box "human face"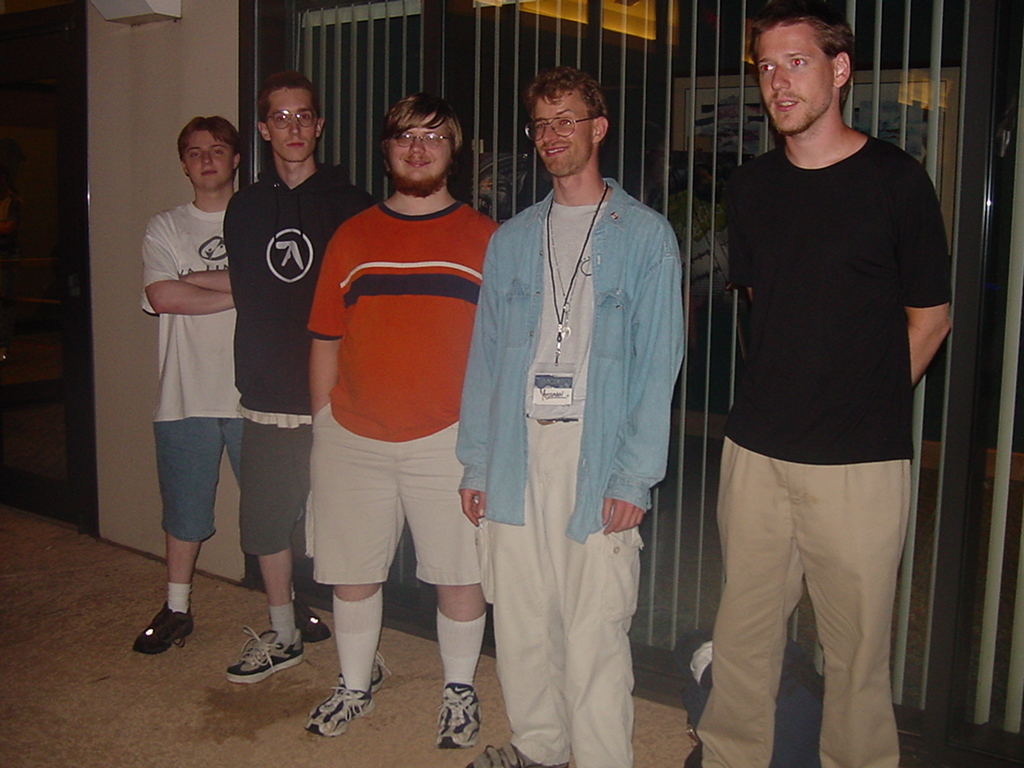
<bbox>266, 80, 316, 157</bbox>
